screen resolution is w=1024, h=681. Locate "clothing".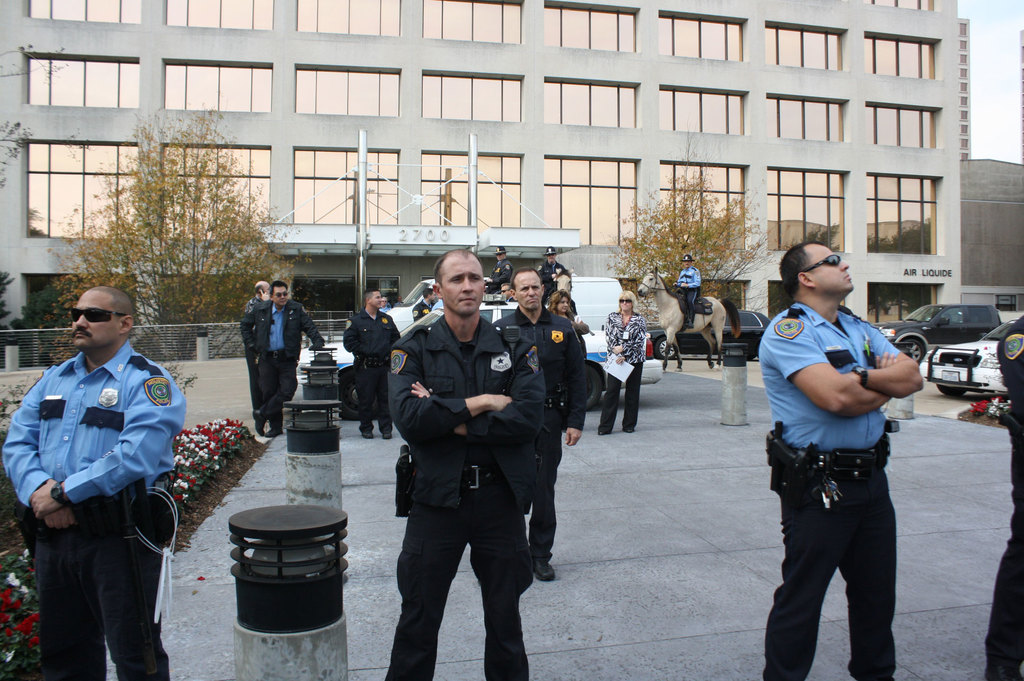
<region>385, 315, 542, 680</region>.
